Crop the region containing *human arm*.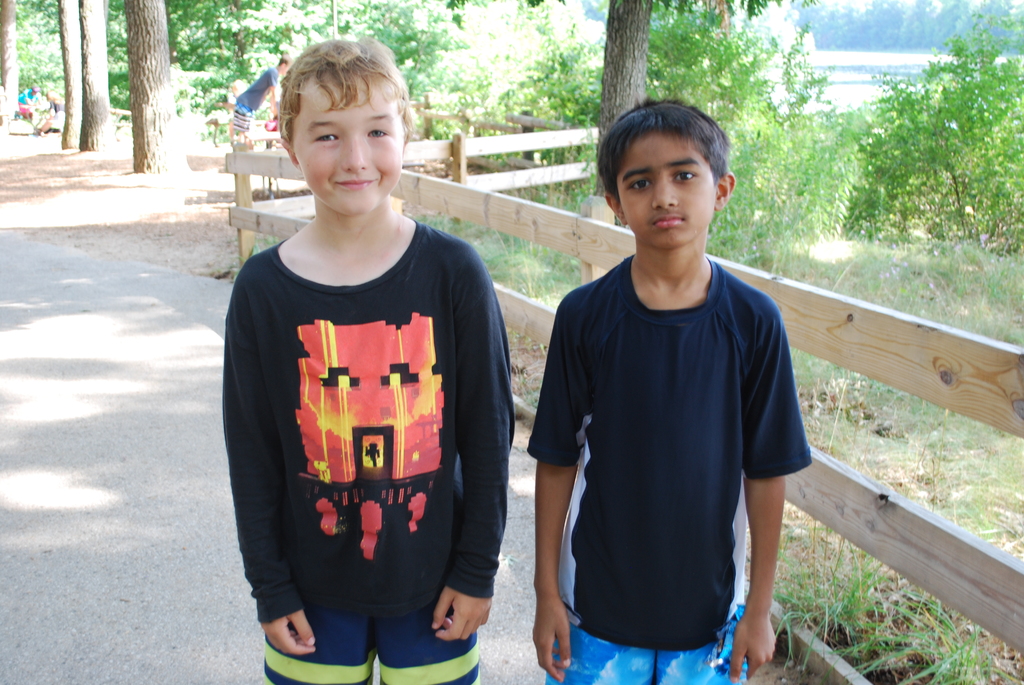
Crop region: (529, 295, 593, 681).
